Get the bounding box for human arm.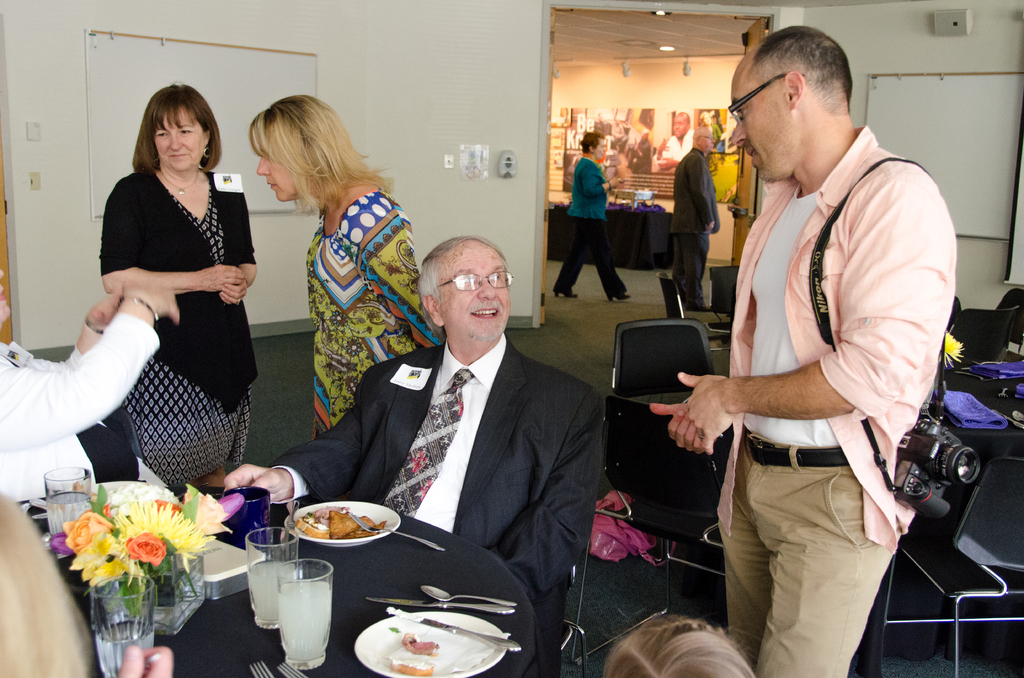
{"x1": 220, "y1": 354, "x2": 401, "y2": 506}.
